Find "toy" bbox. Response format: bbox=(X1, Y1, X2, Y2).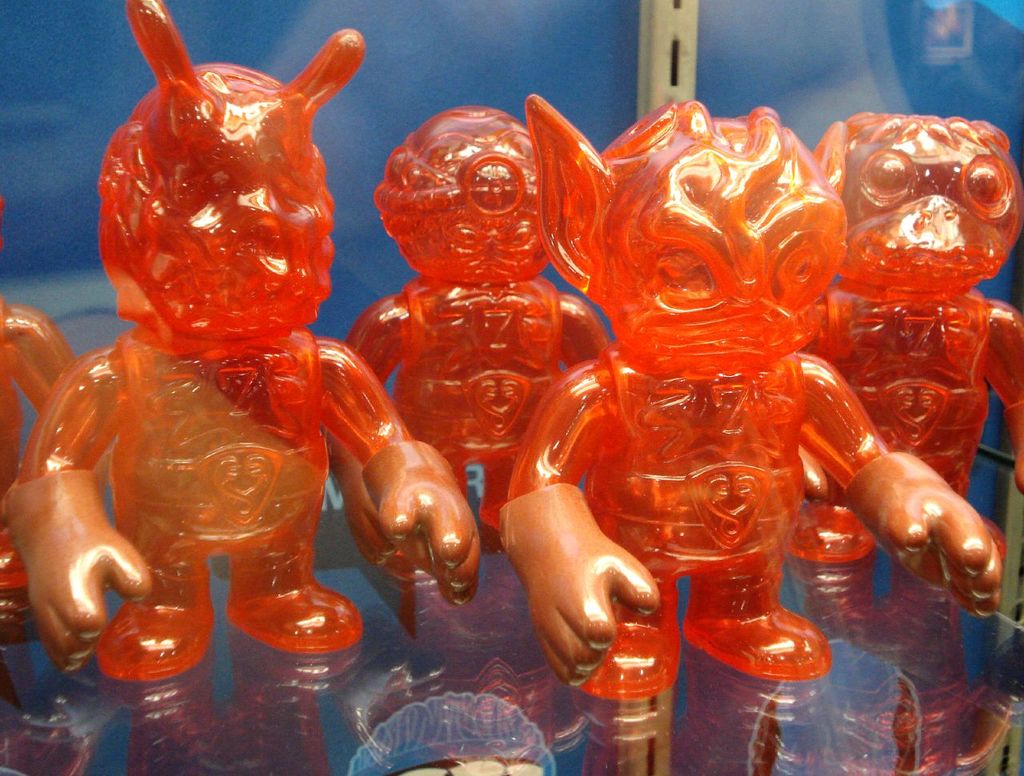
bbox=(345, 102, 609, 557).
